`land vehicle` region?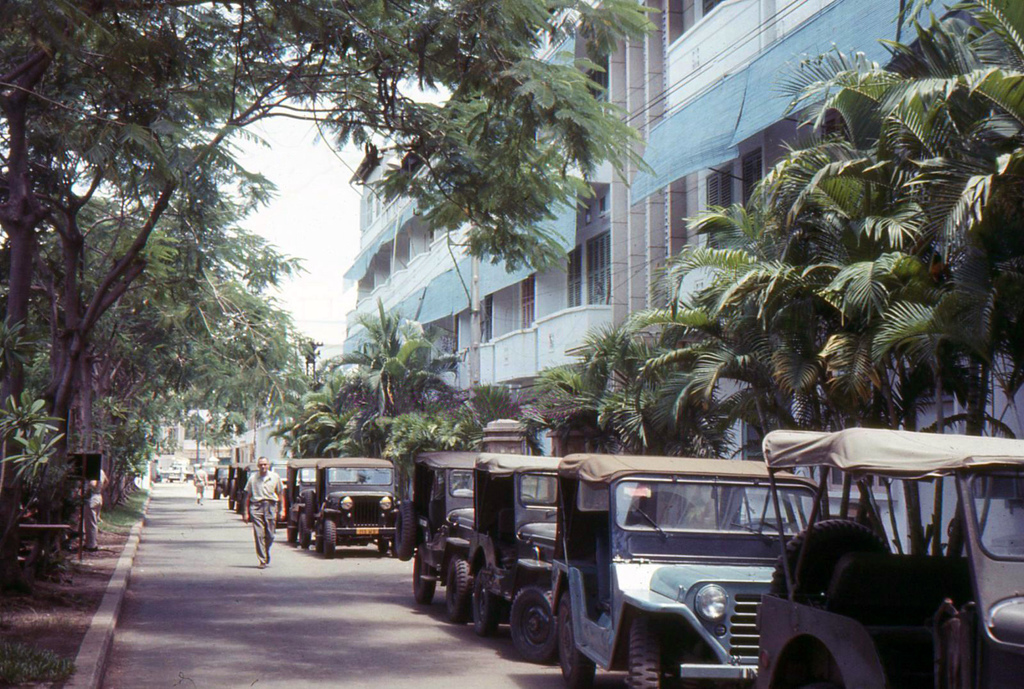
Rect(238, 464, 252, 512)
